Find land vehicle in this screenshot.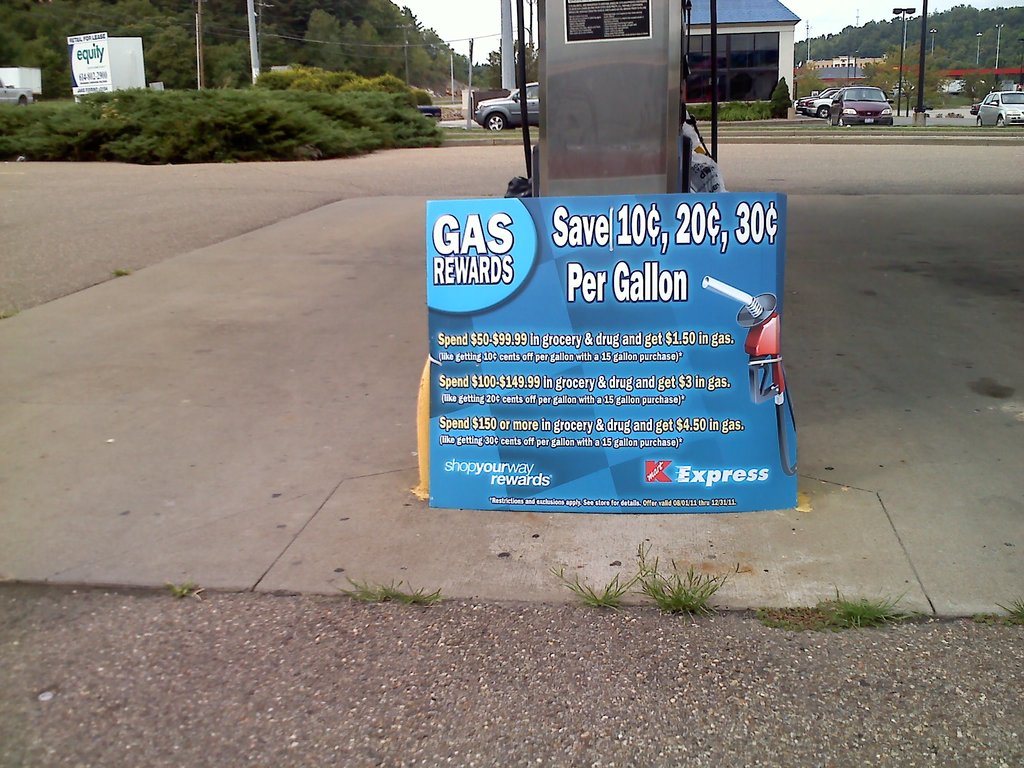
The bounding box for land vehicle is 977:91:1023:125.
